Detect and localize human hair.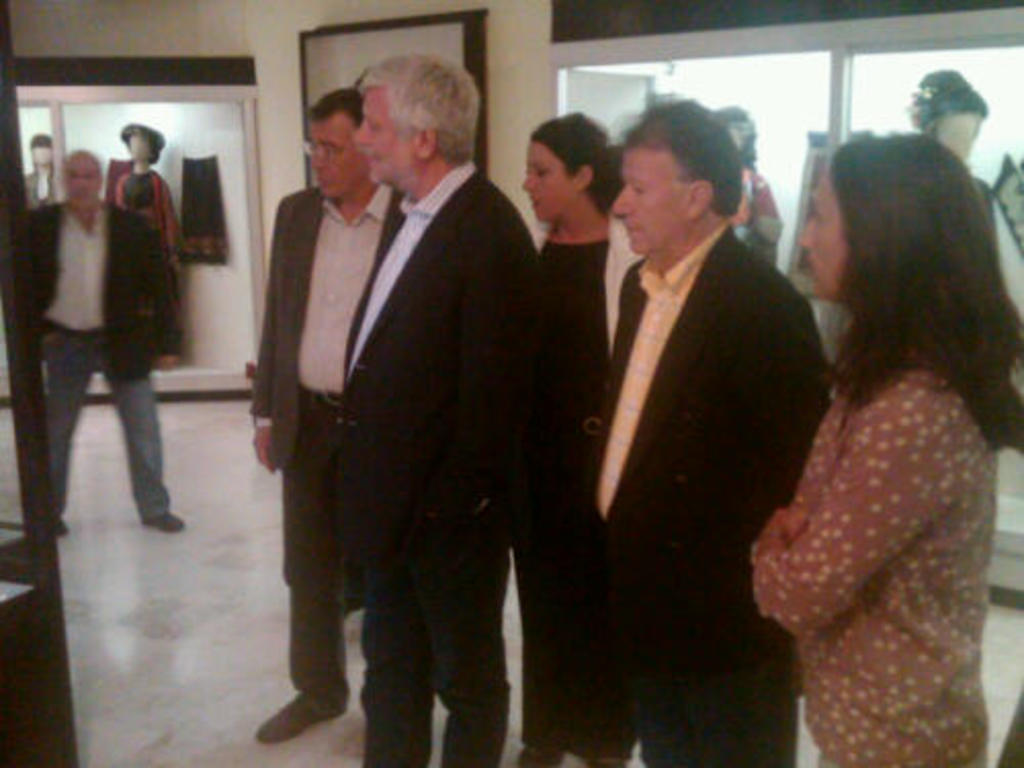
Localized at (x1=629, y1=96, x2=743, y2=221).
